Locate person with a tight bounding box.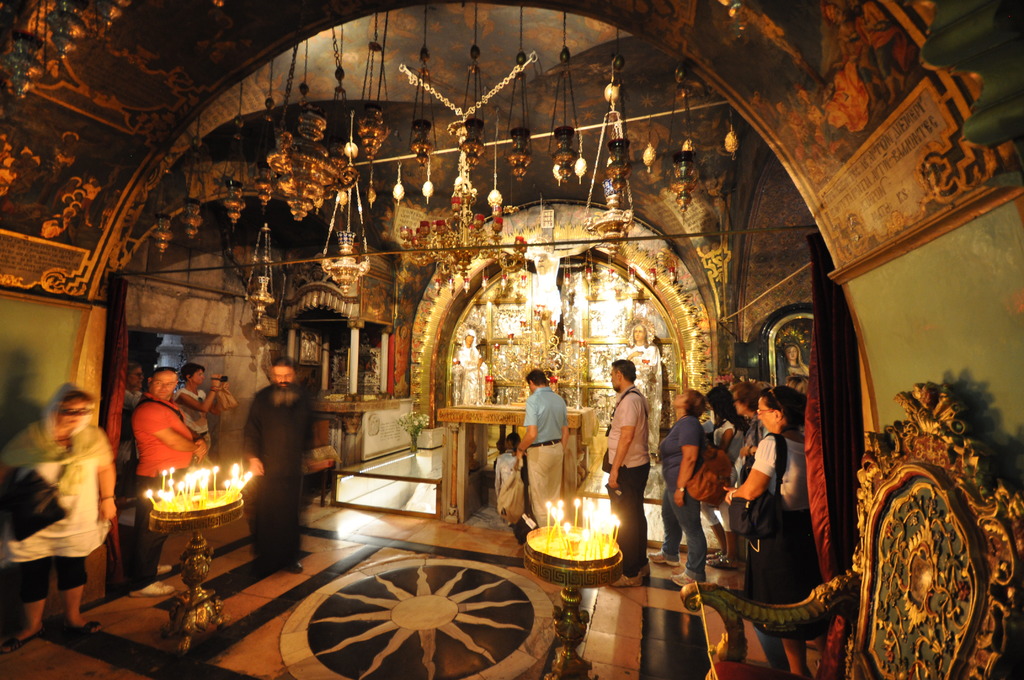
left=735, top=380, right=767, bottom=483.
